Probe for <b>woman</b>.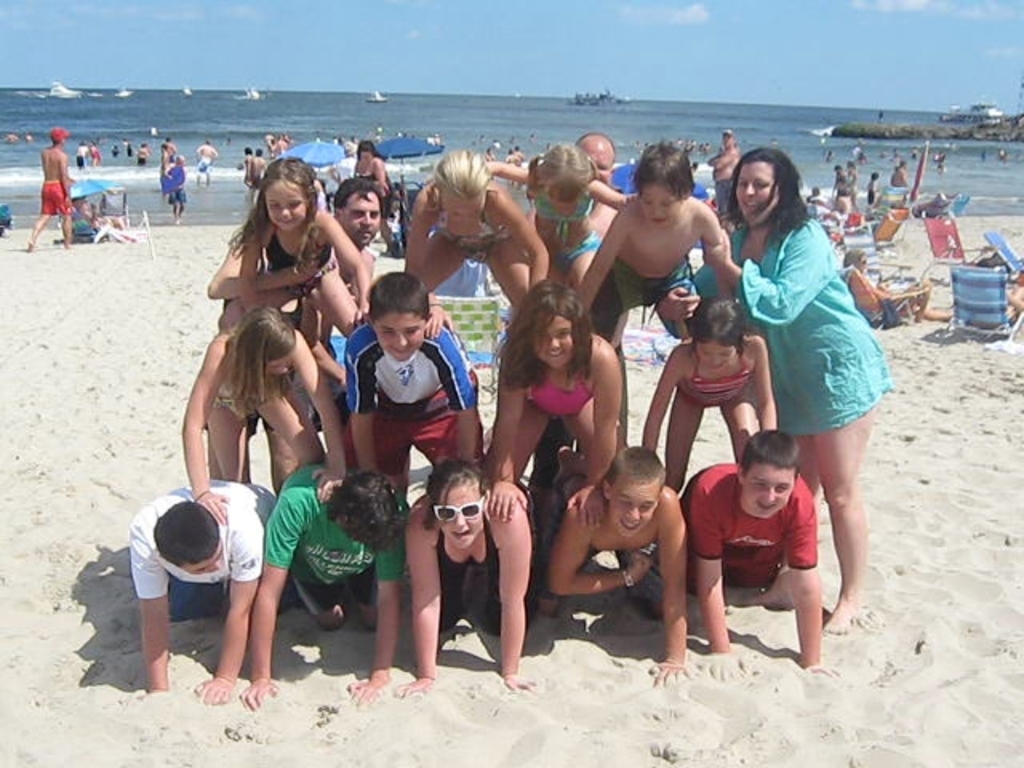
Probe result: {"x1": 736, "y1": 146, "x2": 891, "y2": 610}.
